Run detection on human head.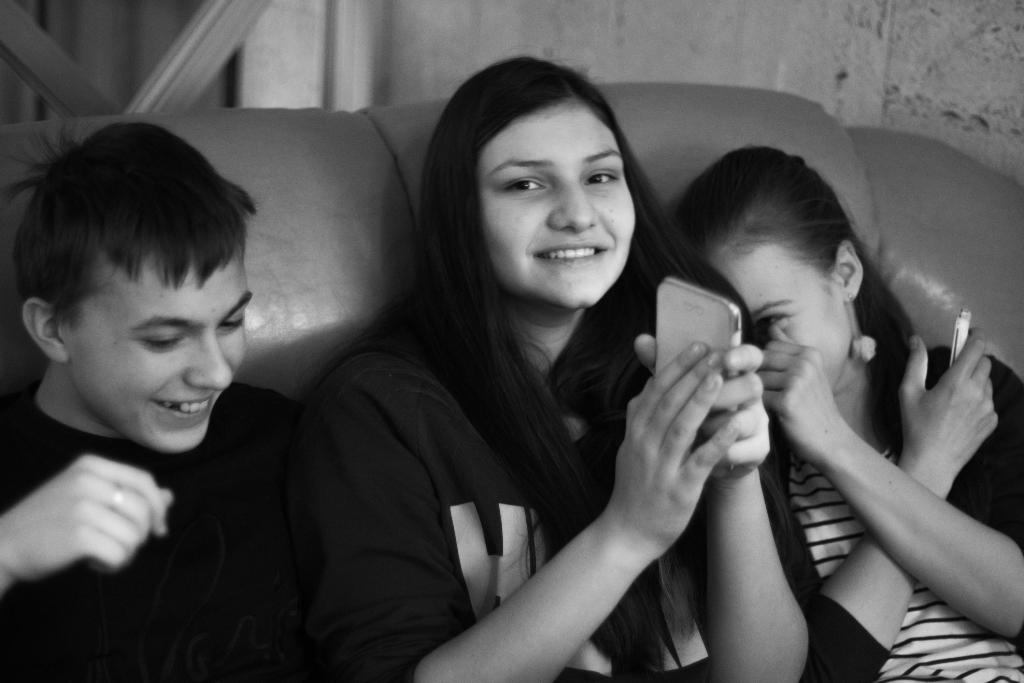
Result: bbox=(428, 56, 650, 308).
